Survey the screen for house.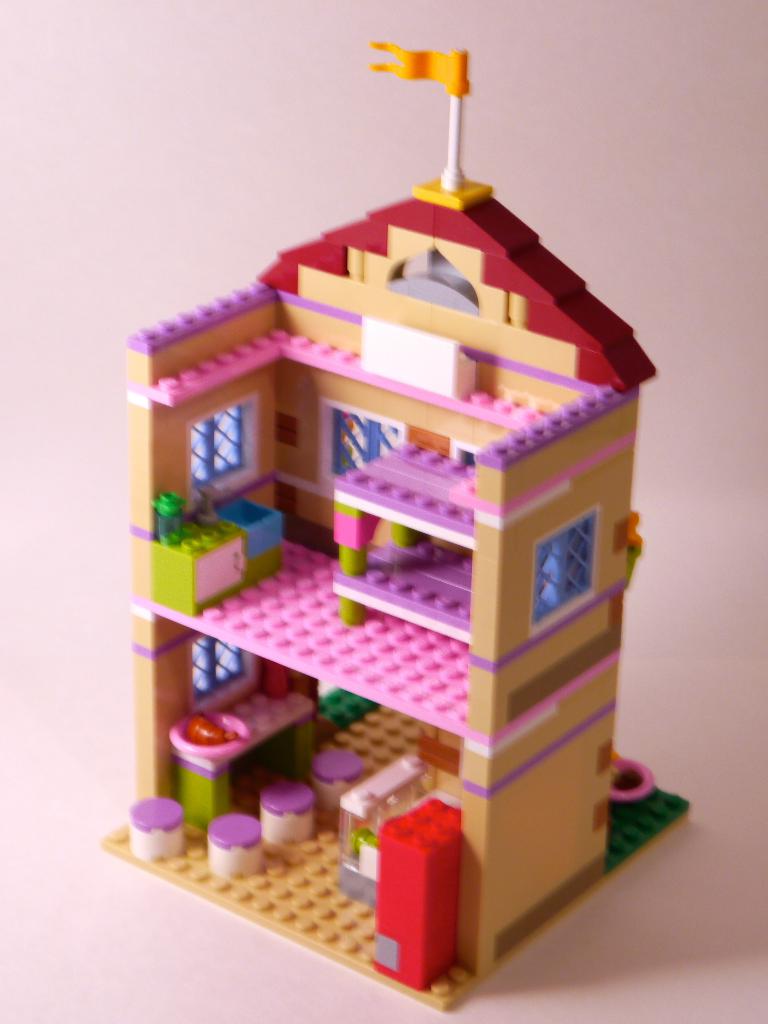
Survey found: 100:37:690:1006.
